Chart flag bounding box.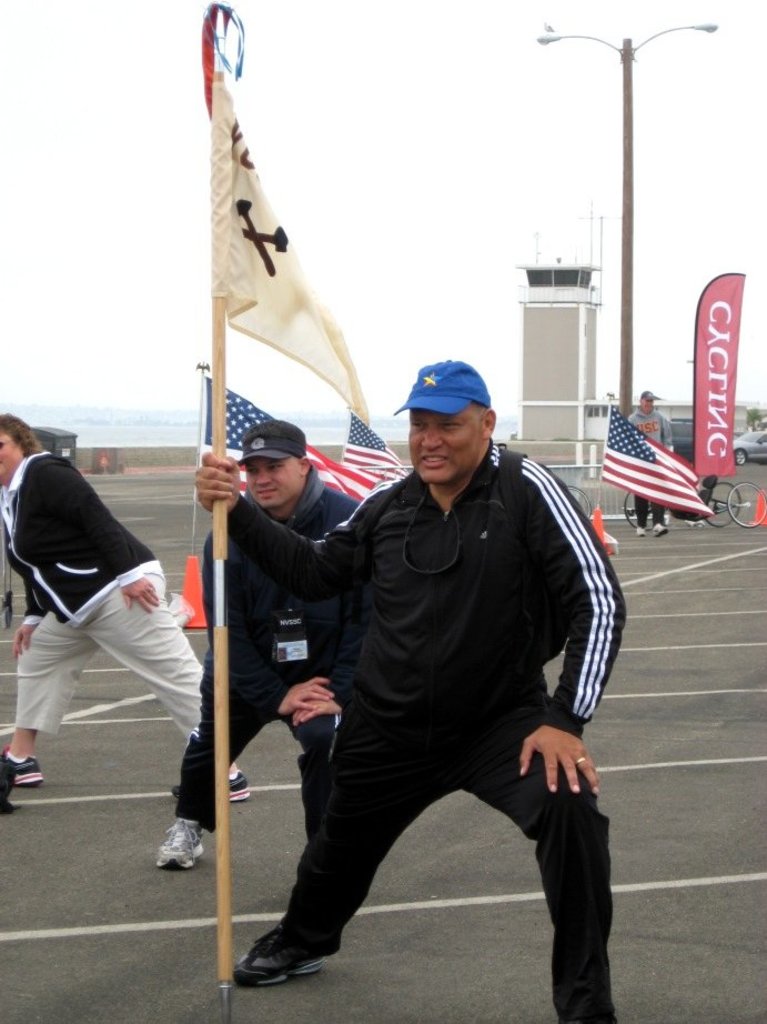
Charted: {"x1": 202, "y1": 19, "x2": 370, "y2": 442}.
